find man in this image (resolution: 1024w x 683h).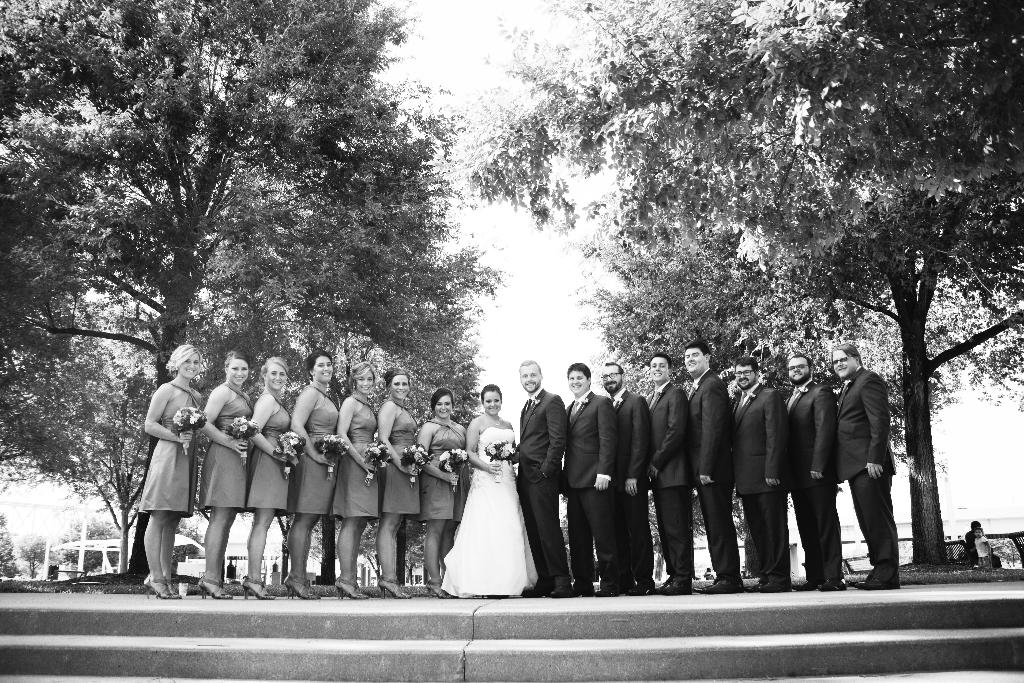
966:521:1002:570.
